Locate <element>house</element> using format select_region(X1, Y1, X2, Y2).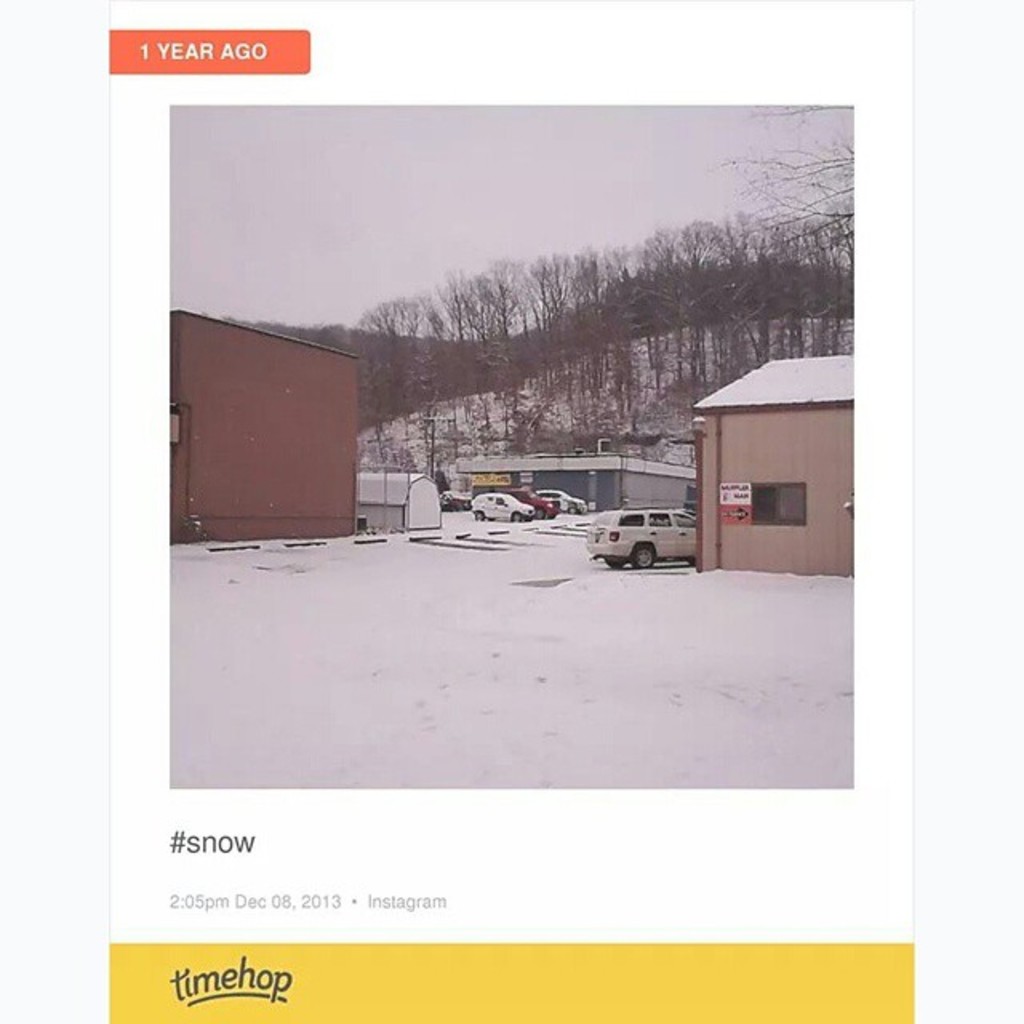
select_region(154, 307, 379, 547).
